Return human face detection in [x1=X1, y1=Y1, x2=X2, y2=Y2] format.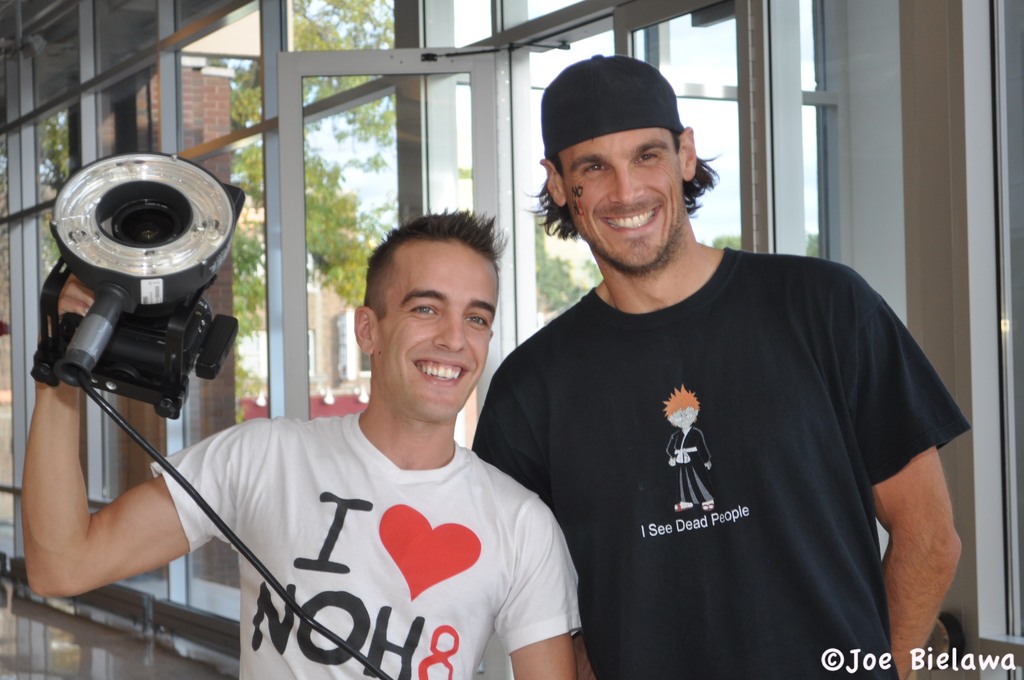
[x1=556, y1=125, x2=686, y2=275].
